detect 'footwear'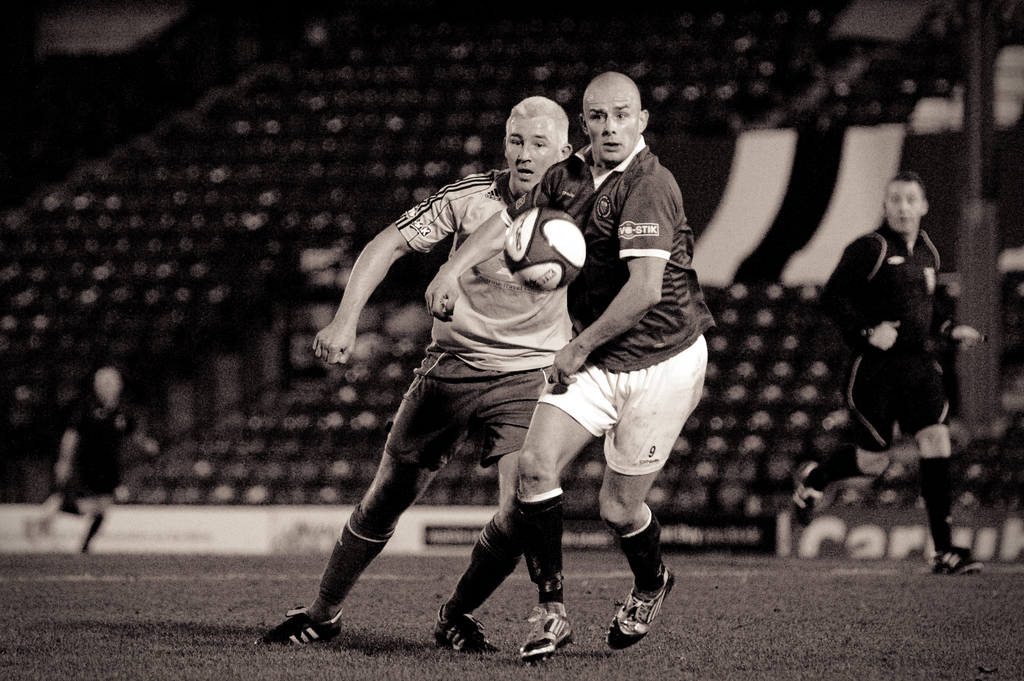
box(431, 605, 497, 655)
